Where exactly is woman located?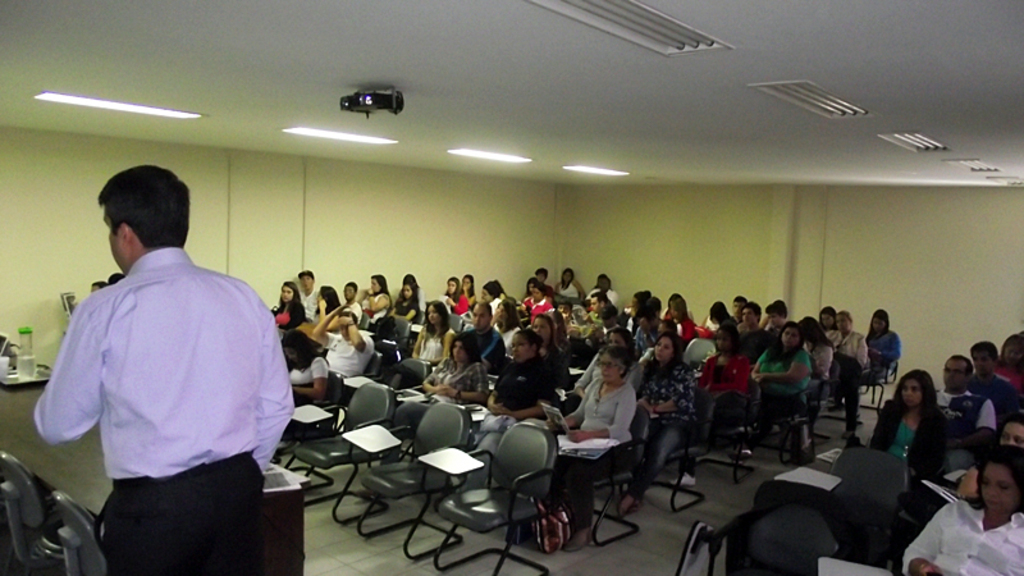
Its bounding box is [left=686, top=320, right=749, bottom=486].
